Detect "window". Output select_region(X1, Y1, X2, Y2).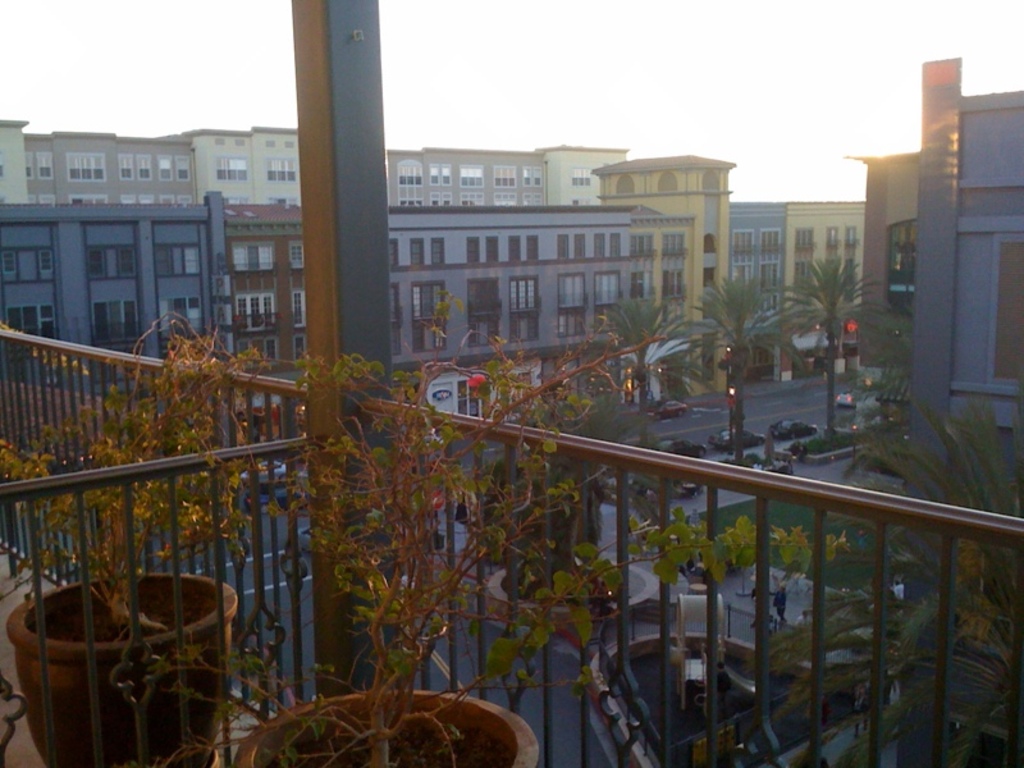
select_region(764, 229, 781, 262).
